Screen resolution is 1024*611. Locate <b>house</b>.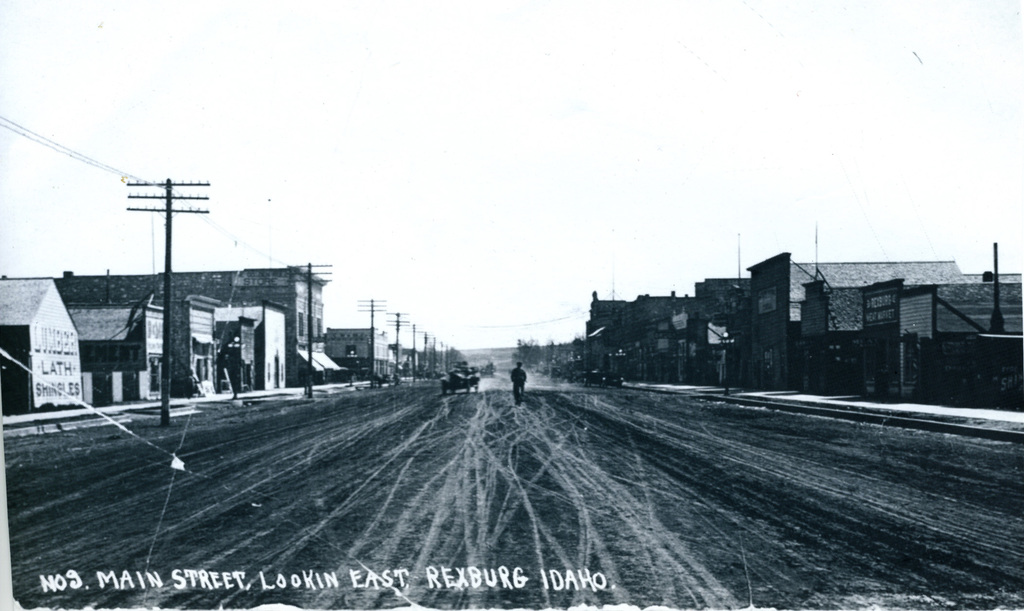
bbox=[0, 270, 85, 414].
